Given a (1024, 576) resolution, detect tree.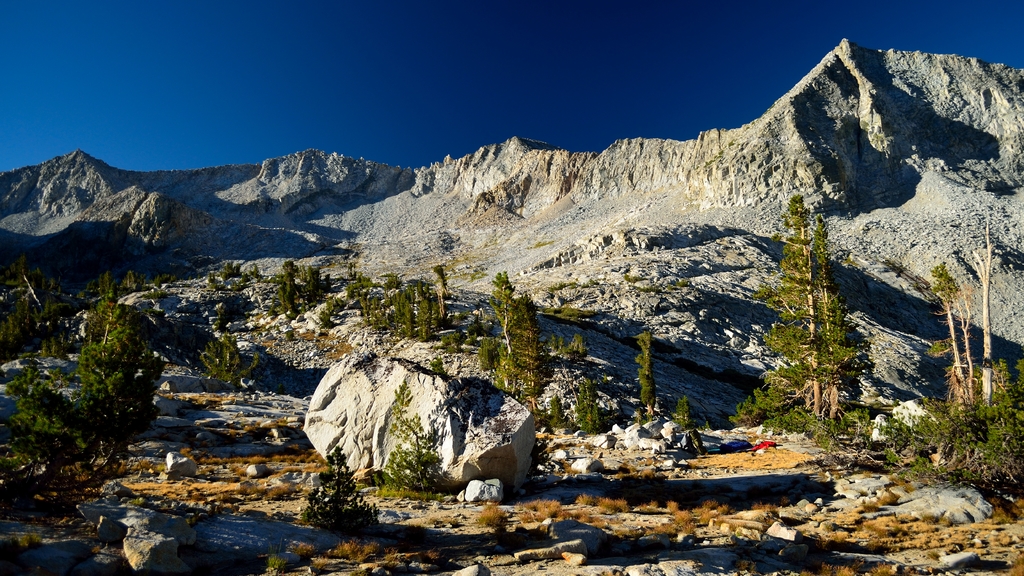
494:269:516:355.
